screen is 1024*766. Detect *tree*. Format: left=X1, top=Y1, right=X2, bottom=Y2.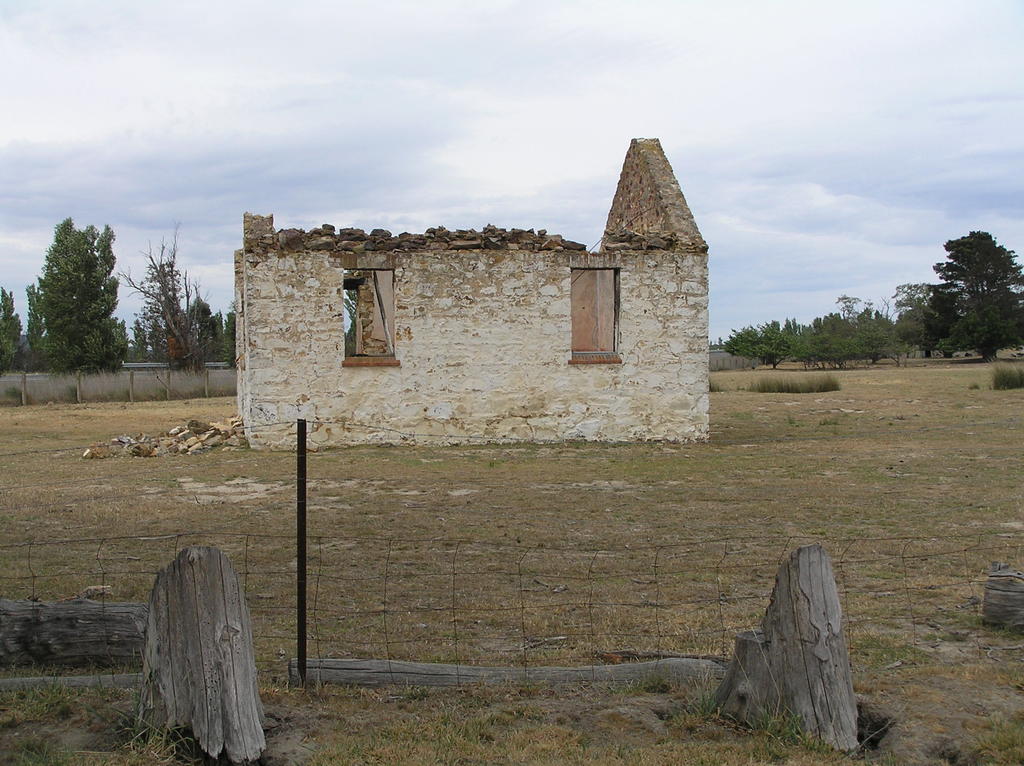
left=128, top=314, right=156, bottom=363.
